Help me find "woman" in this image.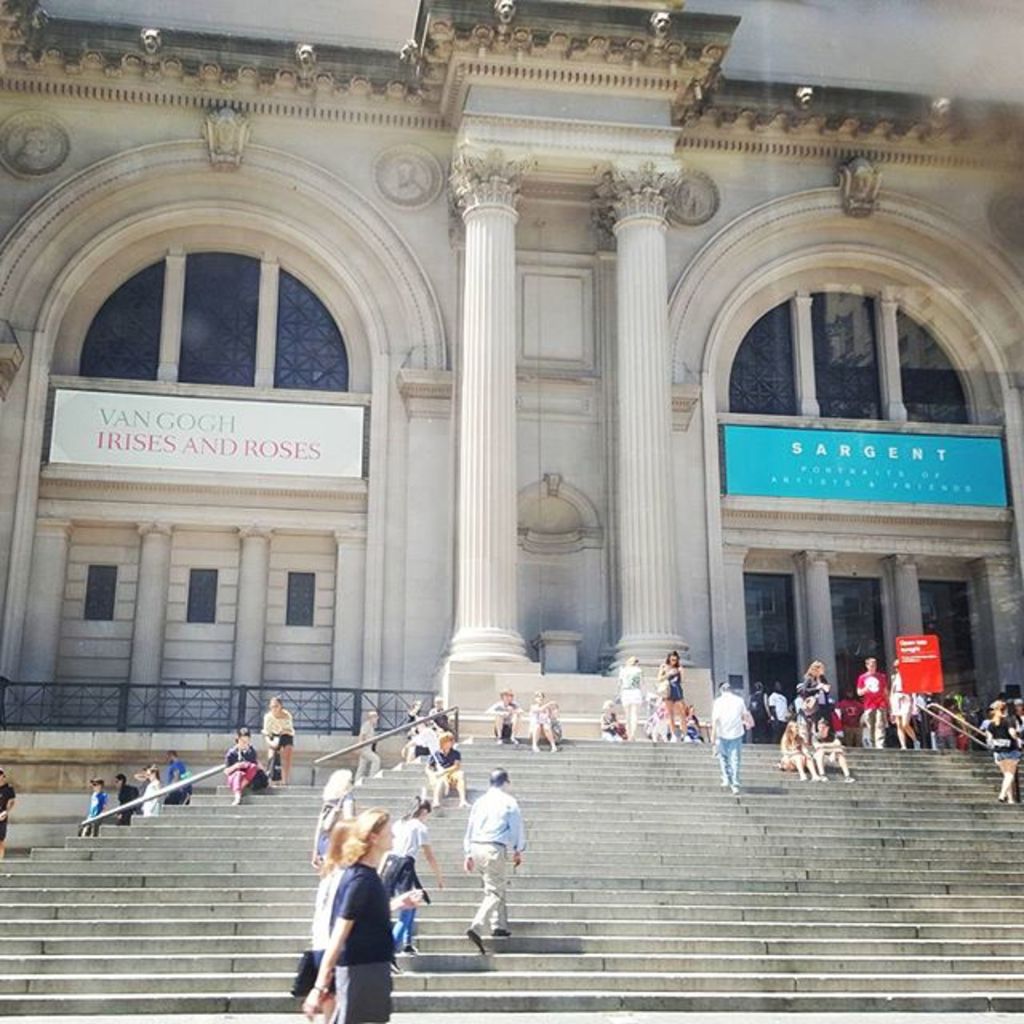
Found it: crop(378, 797, 442, 957).
